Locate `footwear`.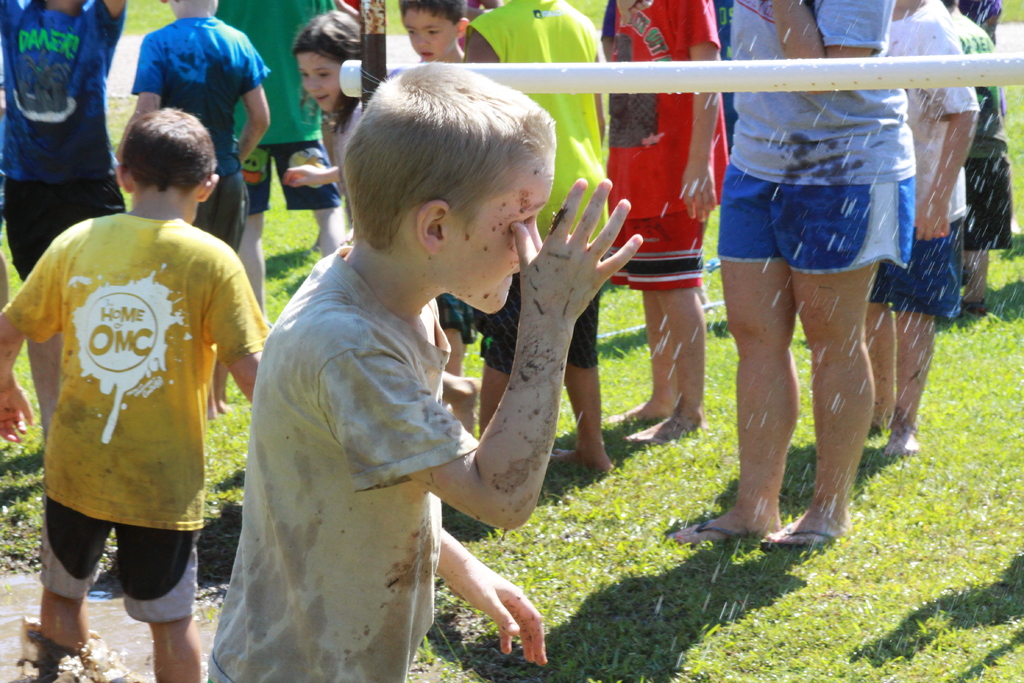
Bounding box: <box>665,522,746,548</box>.
